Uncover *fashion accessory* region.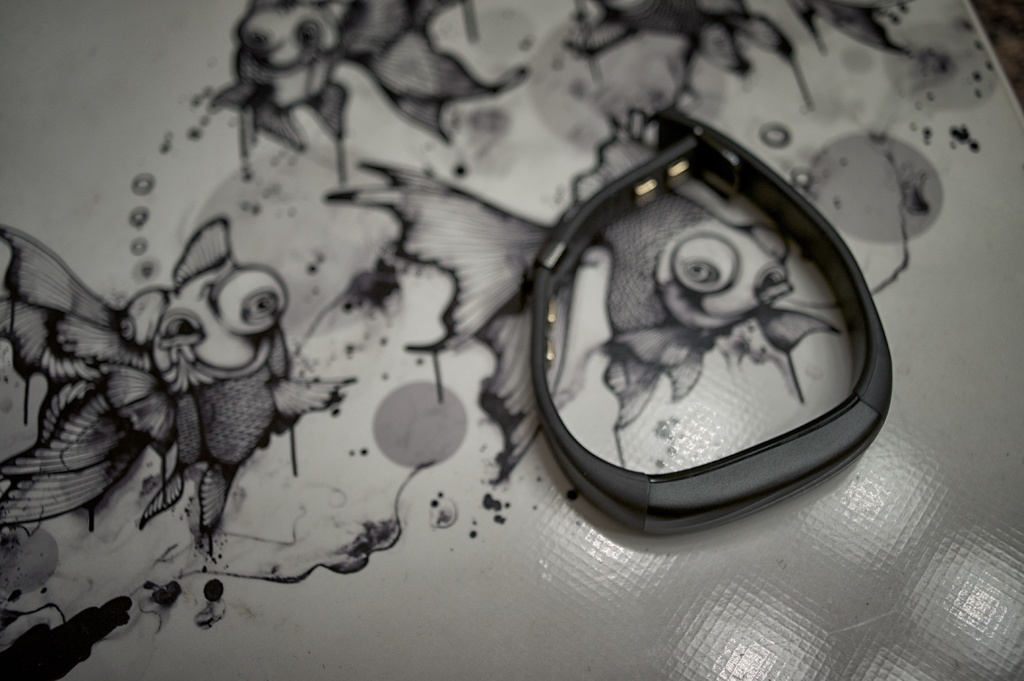
Uncovered: x1=520, y1=95, x2=894, y2=536.
